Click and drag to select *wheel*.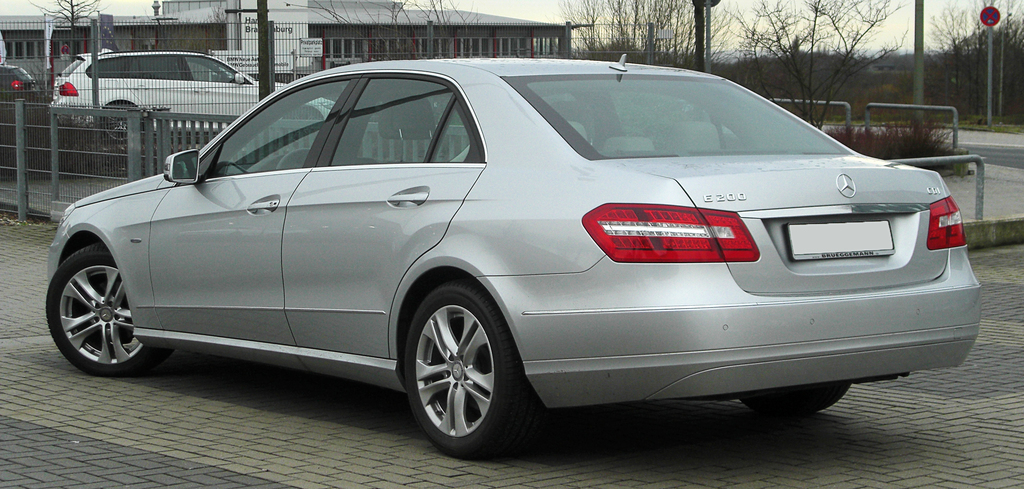
Selection: bbox=(741, 385, 850, 412).
